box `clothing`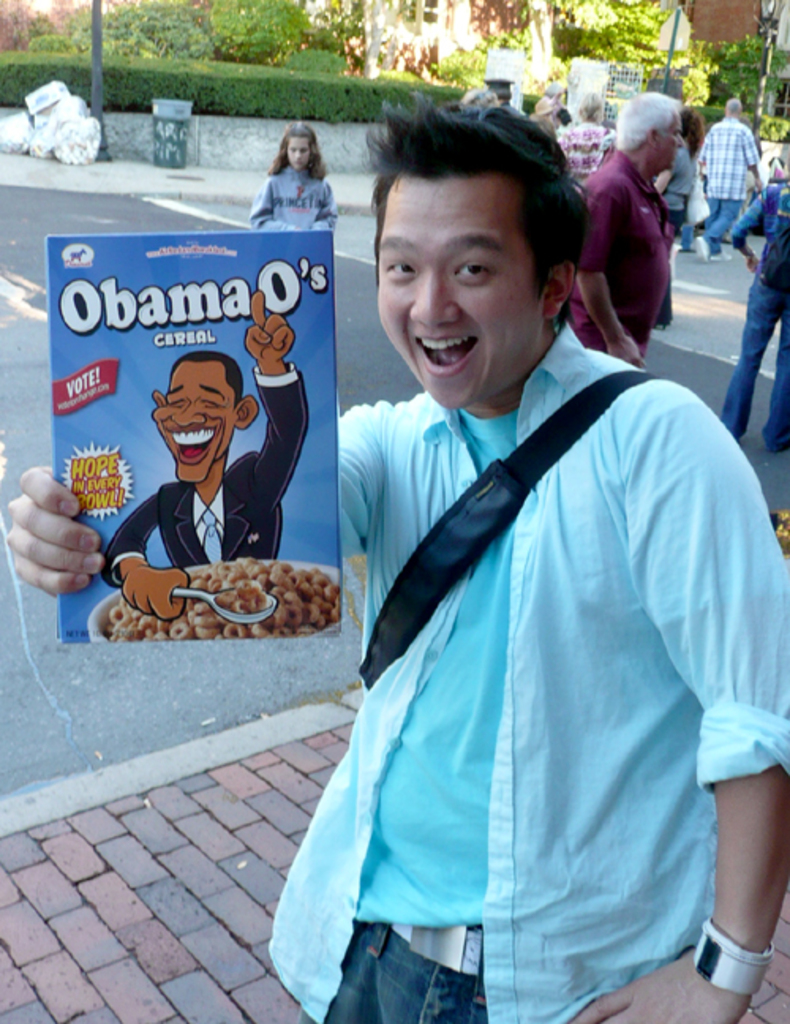
BBox(251, 168, 333, 231)
